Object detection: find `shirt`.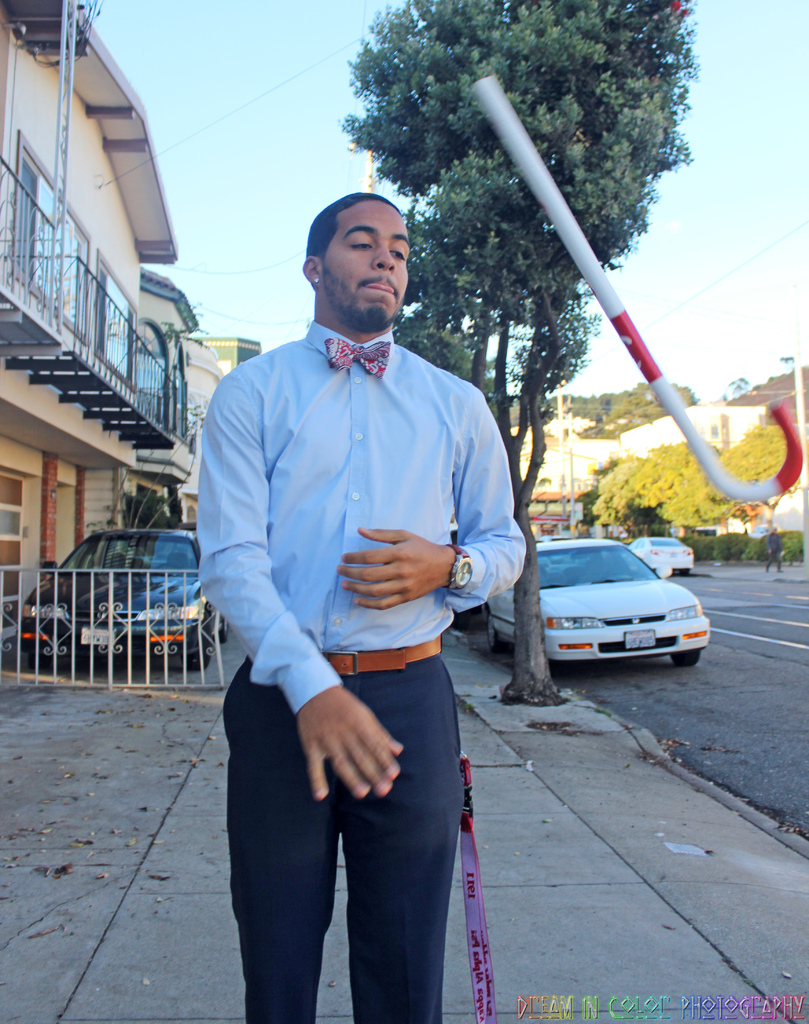
bbox=(188, 319, 535, 722).
